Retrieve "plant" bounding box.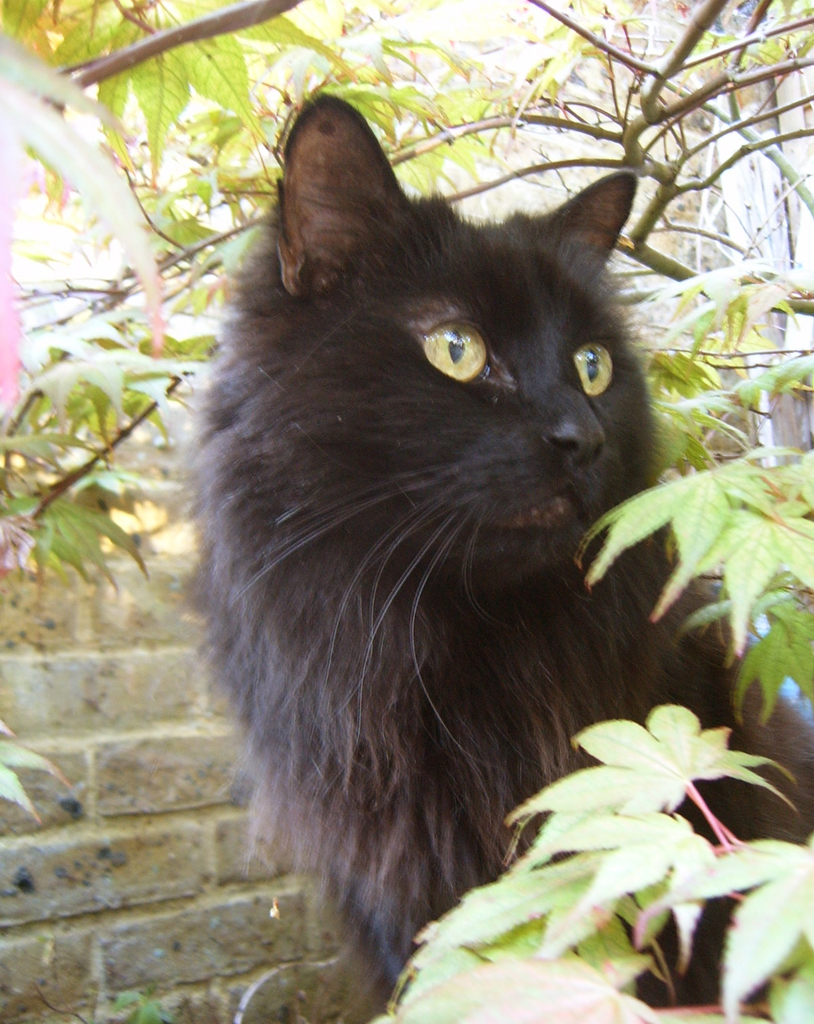
Bounding box: locate(0, 715, 82, 841).
